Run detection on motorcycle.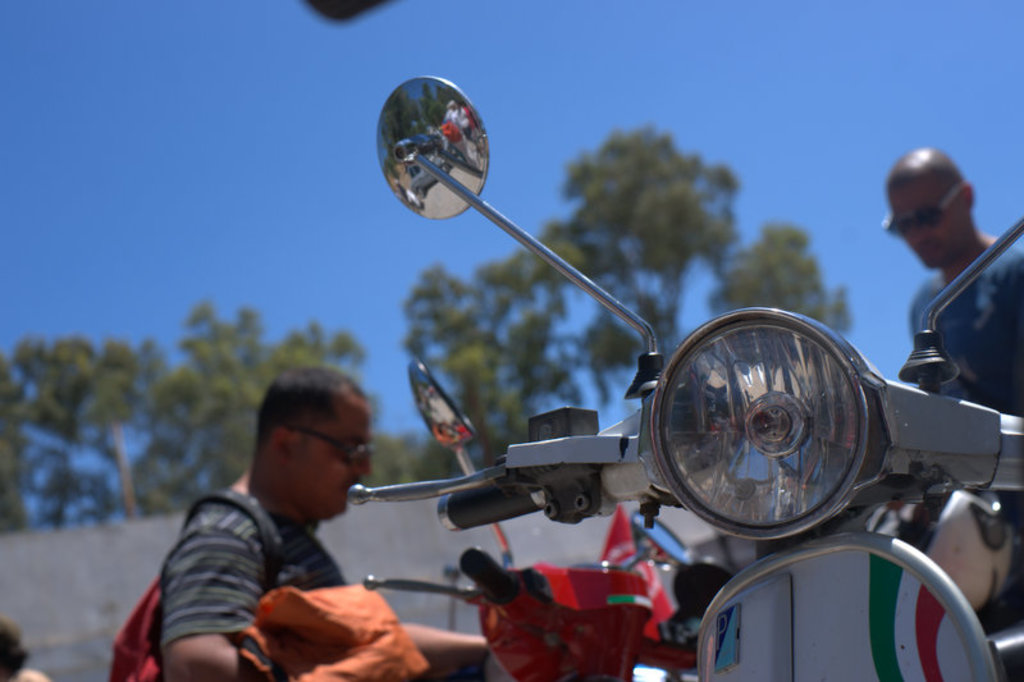
Result: [343,69,1021,681].
